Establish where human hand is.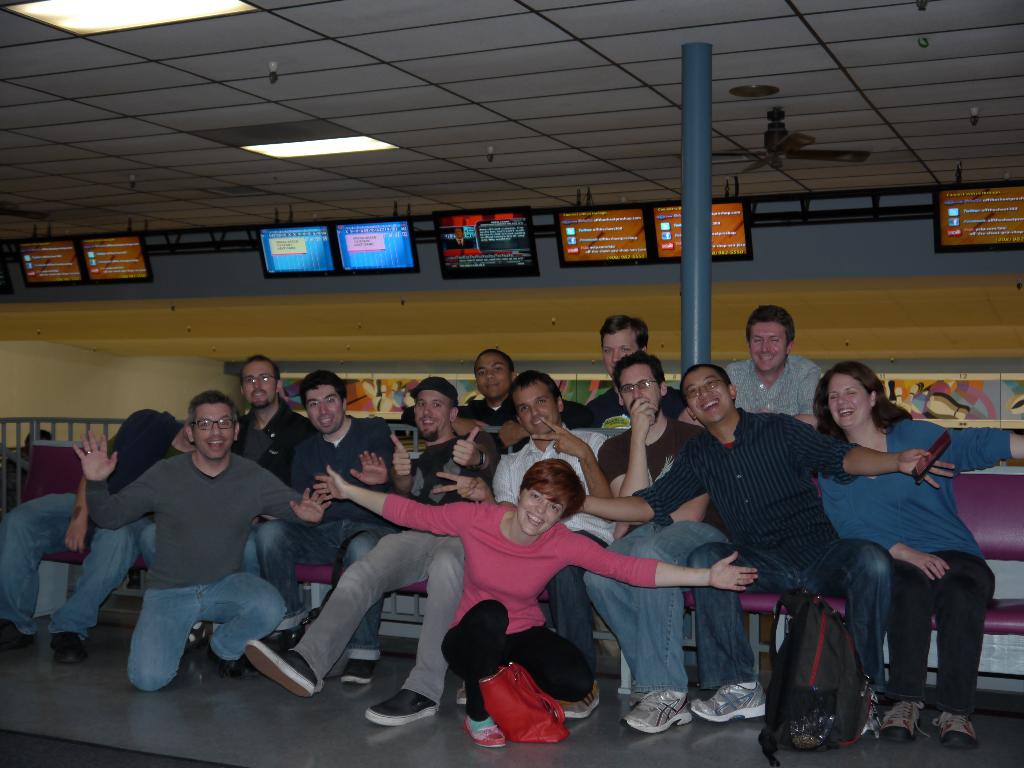
Established at Rect(310, 463, 353, 504).
